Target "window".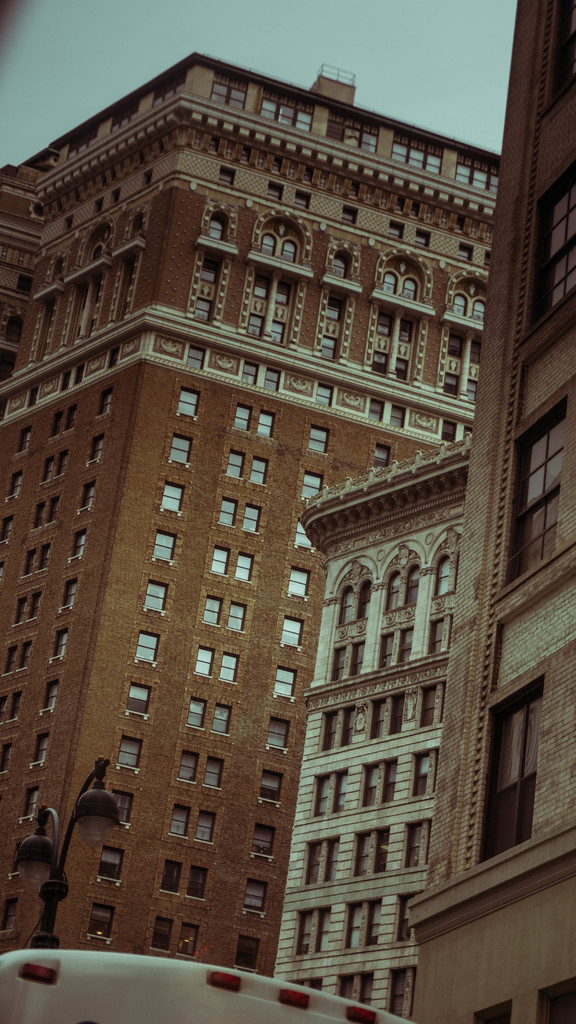
Target region: crop(454, 239, 478, 263).
